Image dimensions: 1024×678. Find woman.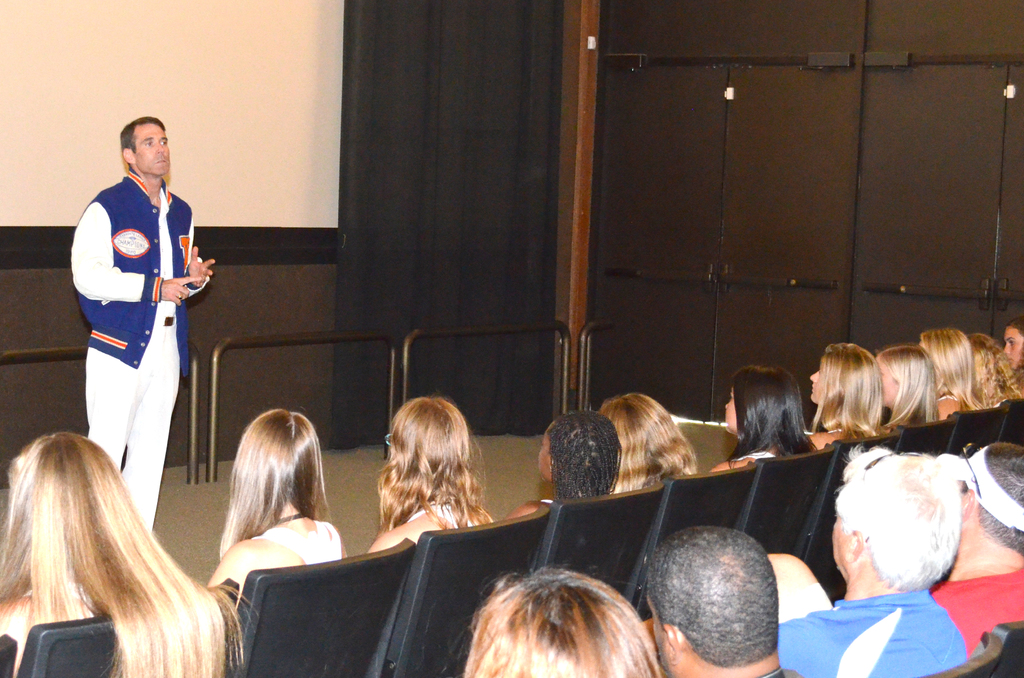
left=598, top=391, right=698, bottom=490.
